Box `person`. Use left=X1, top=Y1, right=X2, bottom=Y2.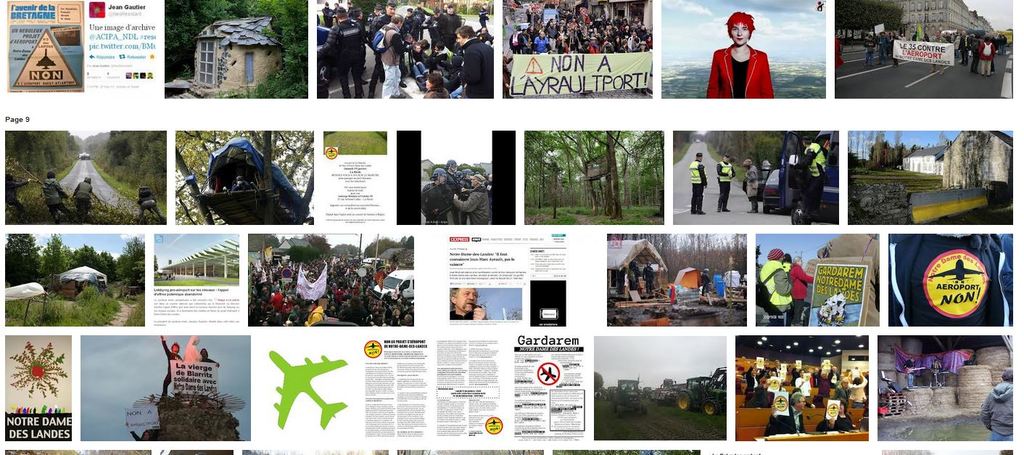
left=714, top=152, right=734, bottom=211.
